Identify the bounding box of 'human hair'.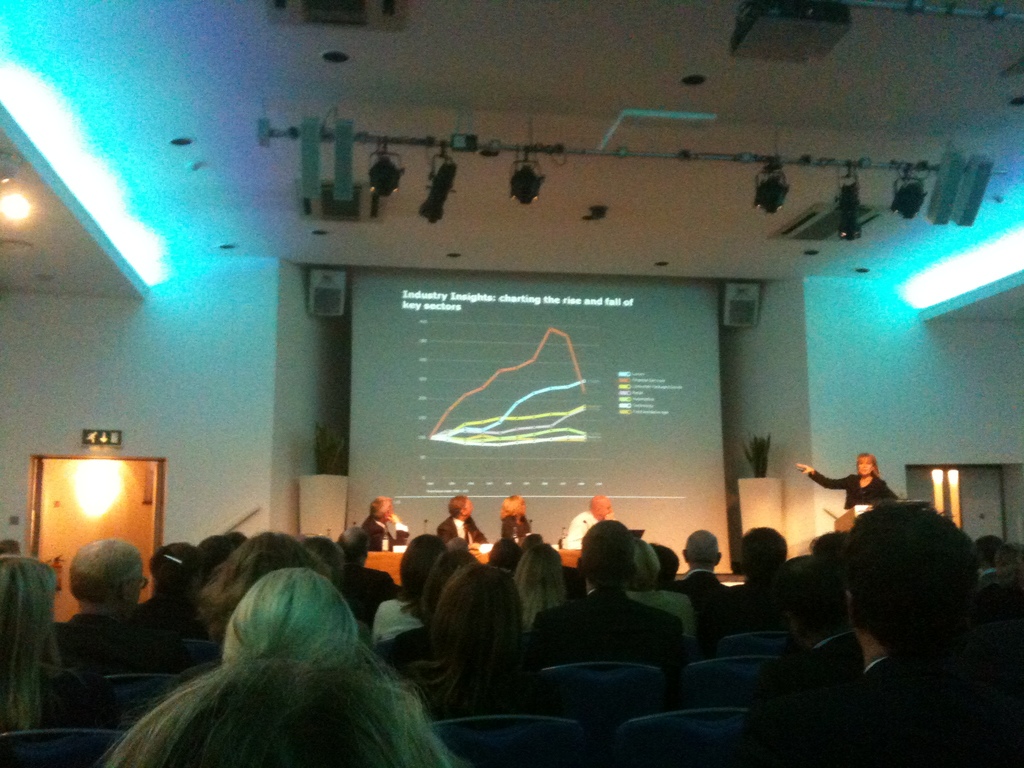
crop(93, 459, 543, 767).
